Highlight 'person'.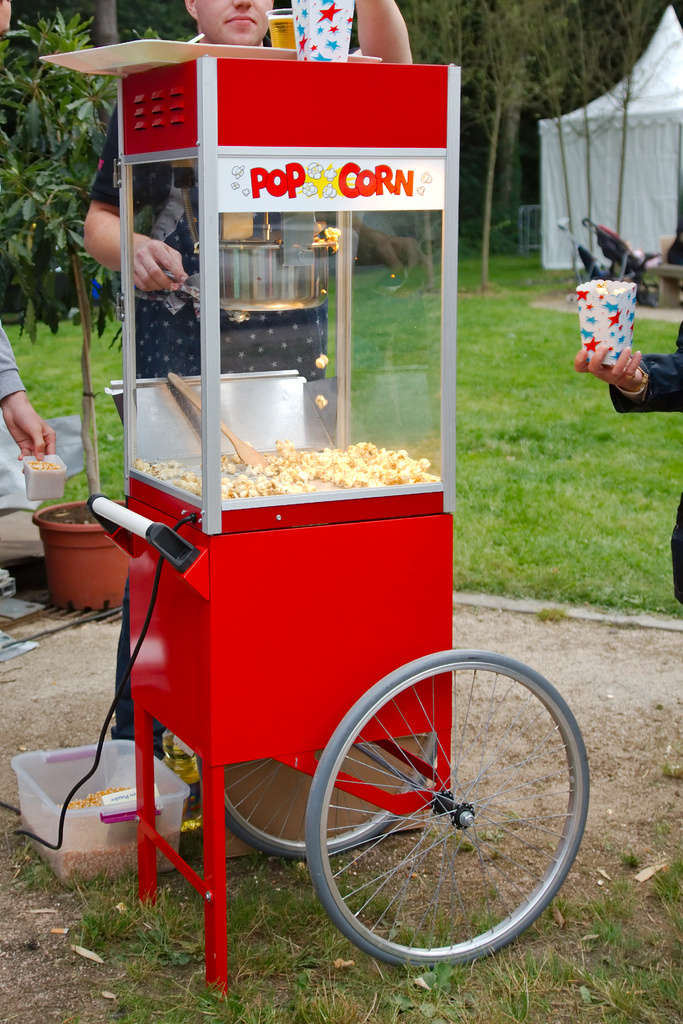
Highlighted region: bbox=[573, 312, 682, 592].
